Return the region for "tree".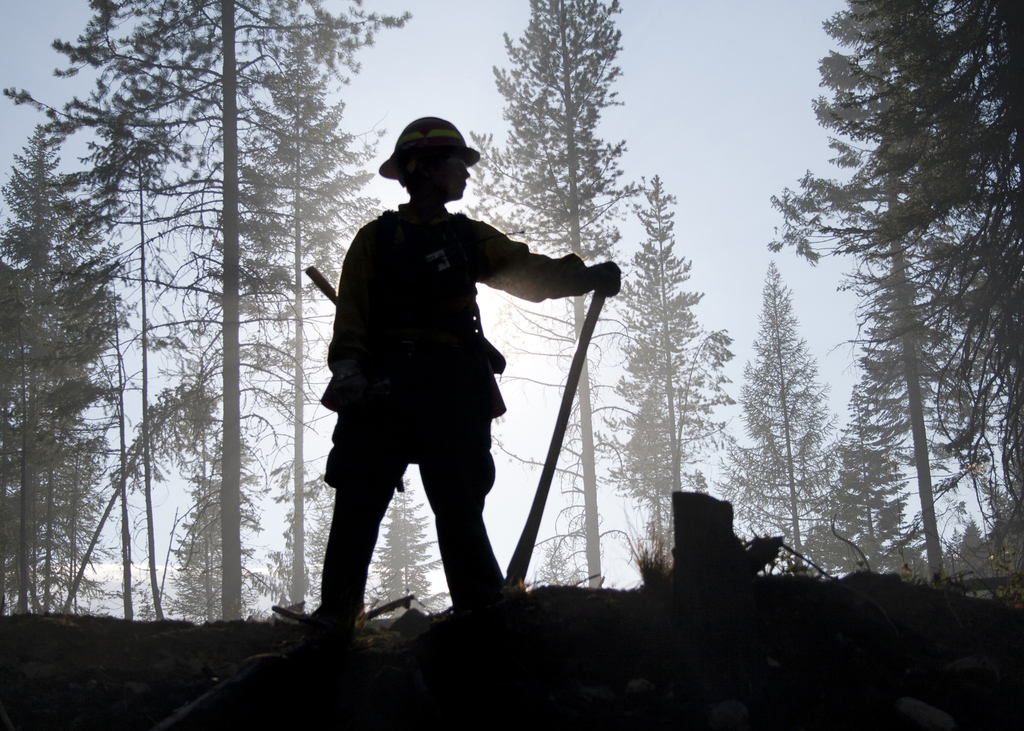
(604, 153, 727, 561).
